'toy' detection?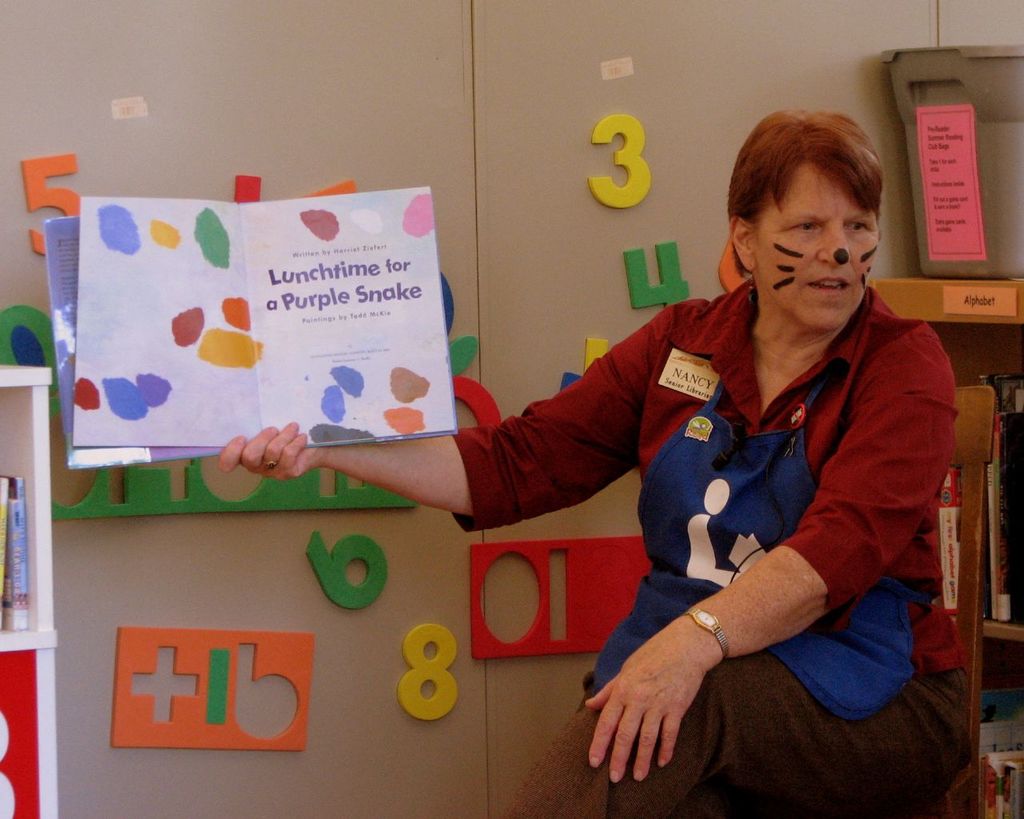
detection(467, 538, 658, 668)
